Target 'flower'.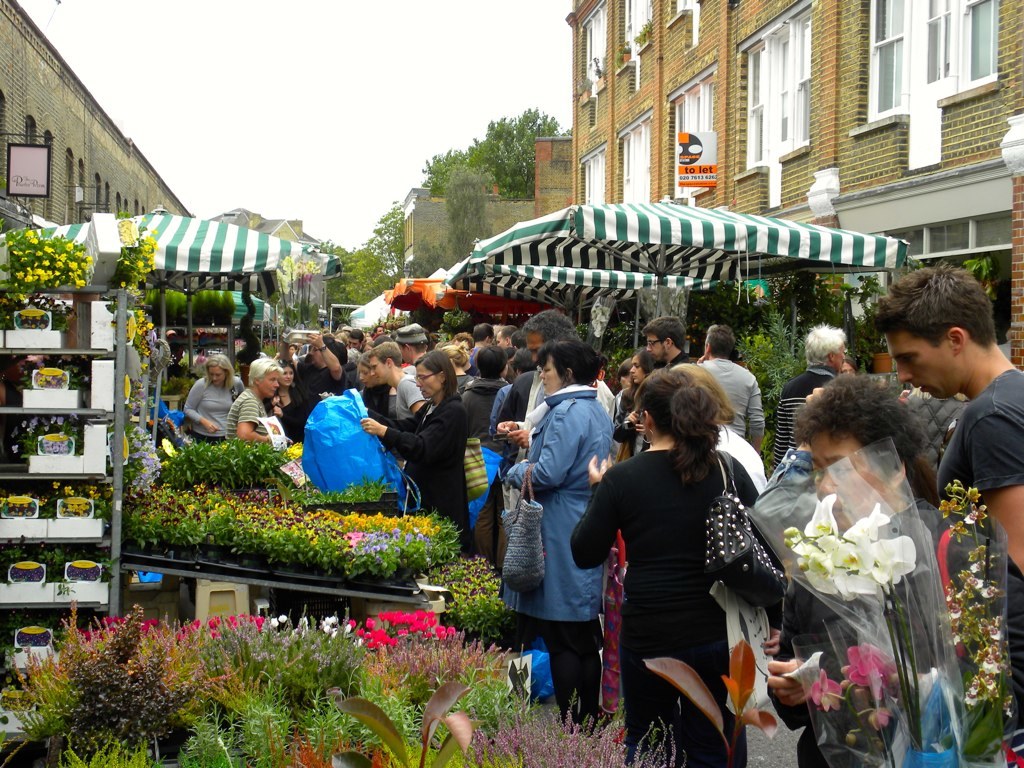
Target region: region(291, 615, 309, 635).
